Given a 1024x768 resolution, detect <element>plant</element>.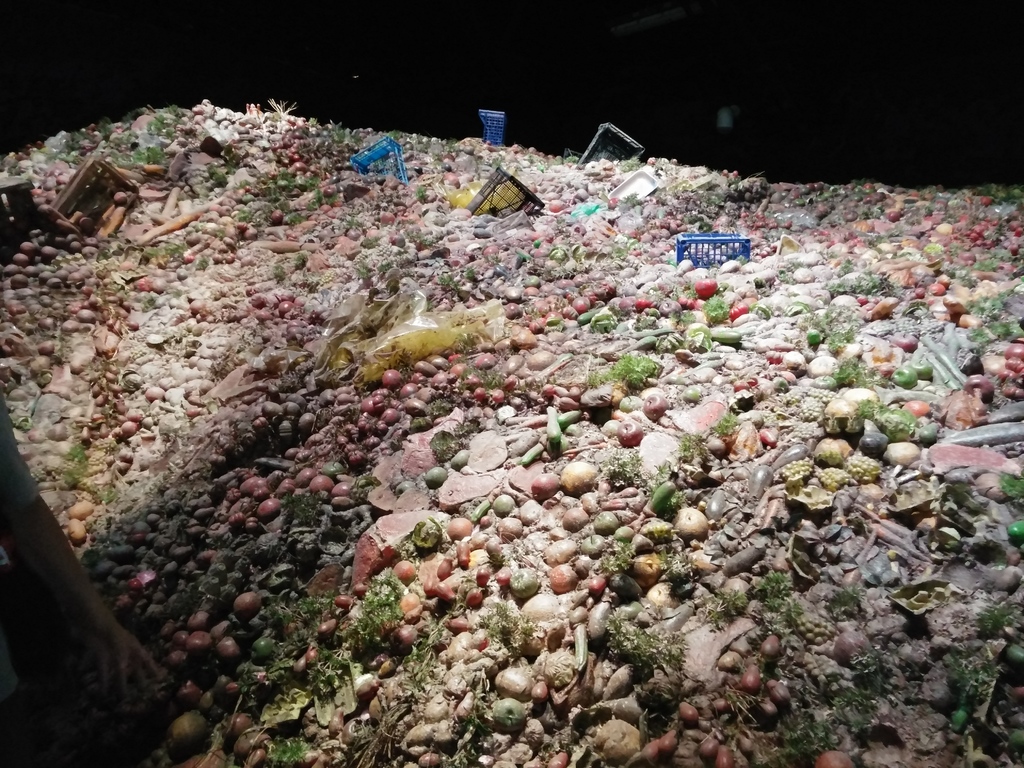
(263, 740, 301, 760).
